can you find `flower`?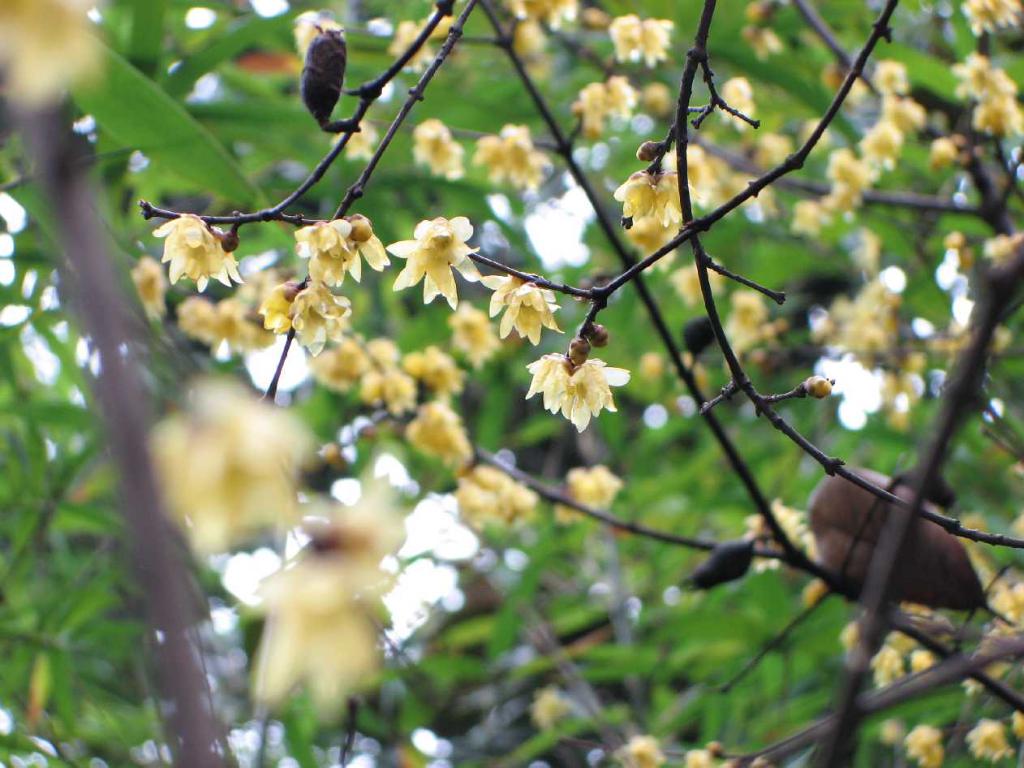
Yes, bounding box: (x1=256, y1=497, x2=415, y2=718).
